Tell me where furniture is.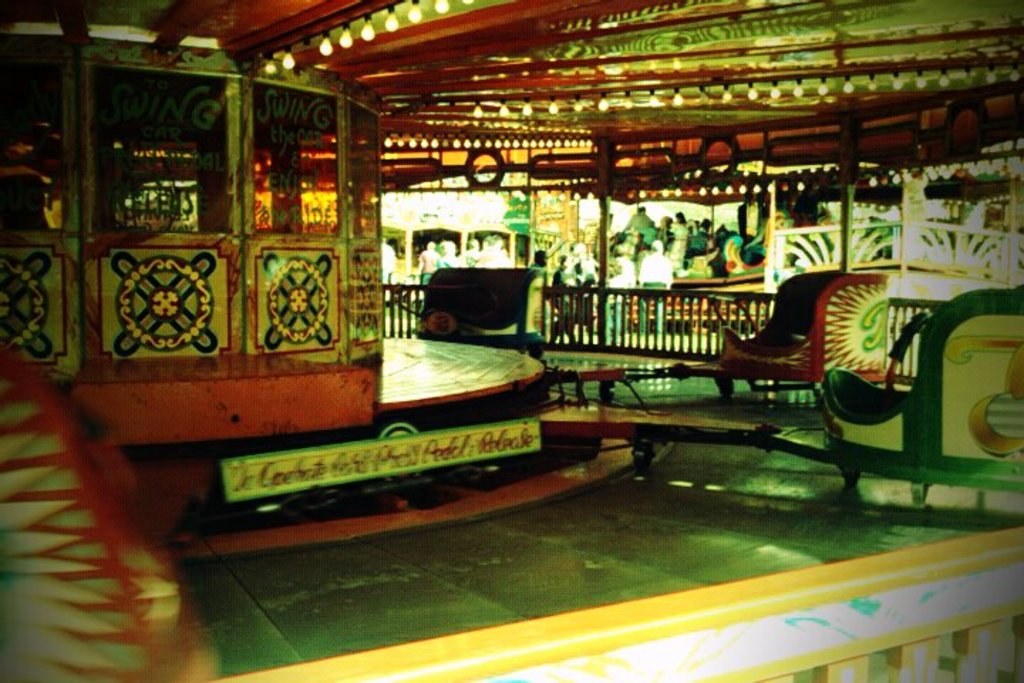
furniture is at 414,268,548,361.
